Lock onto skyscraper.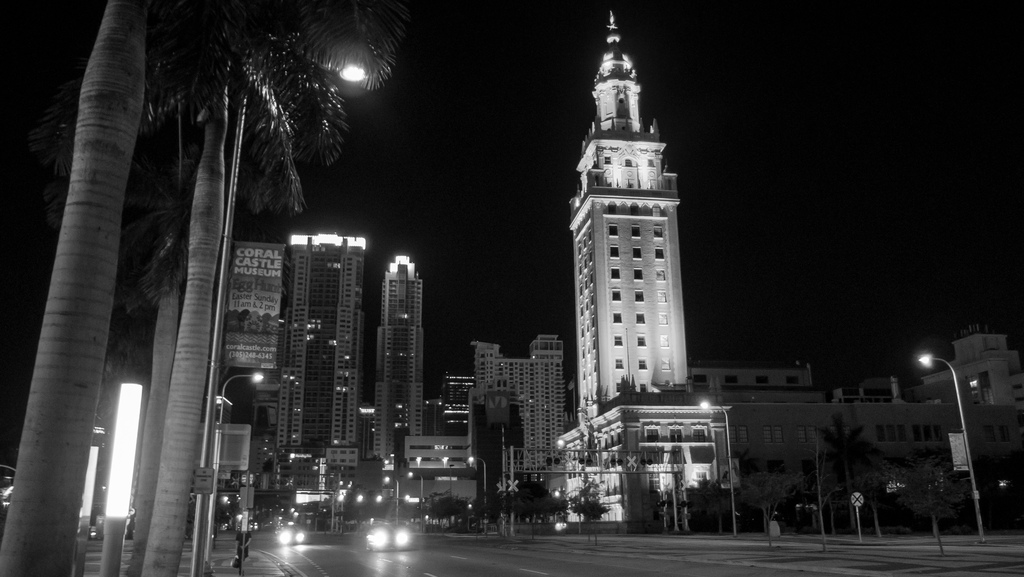
Locked: BBox(373, 245, 432, 460).
